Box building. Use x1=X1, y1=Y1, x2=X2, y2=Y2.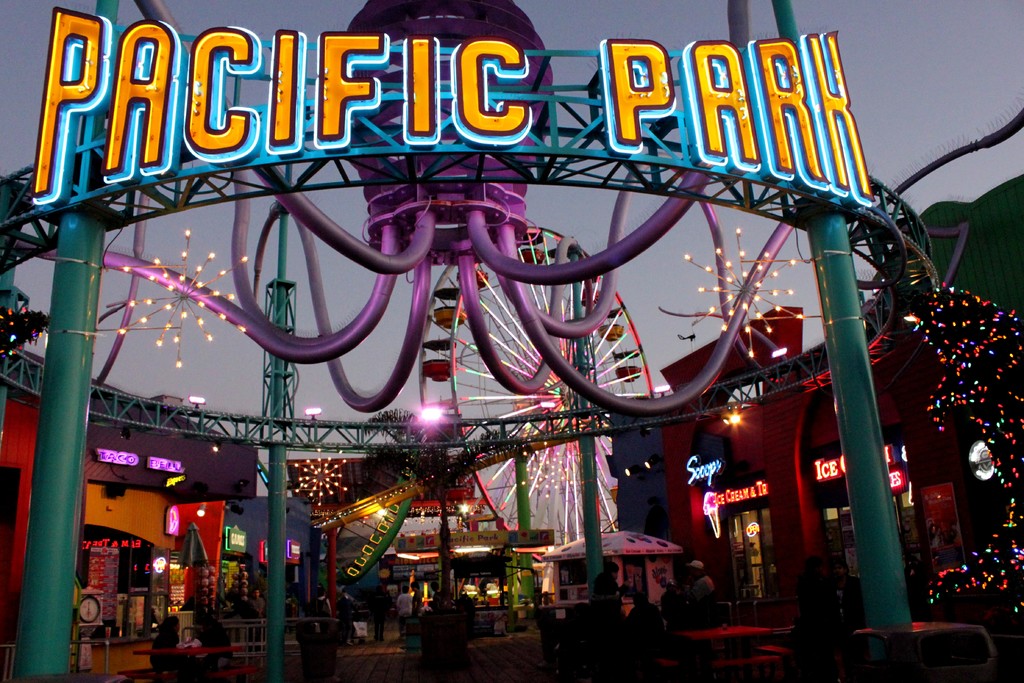
x1=660, y1=299, x2=970, y2=600.
